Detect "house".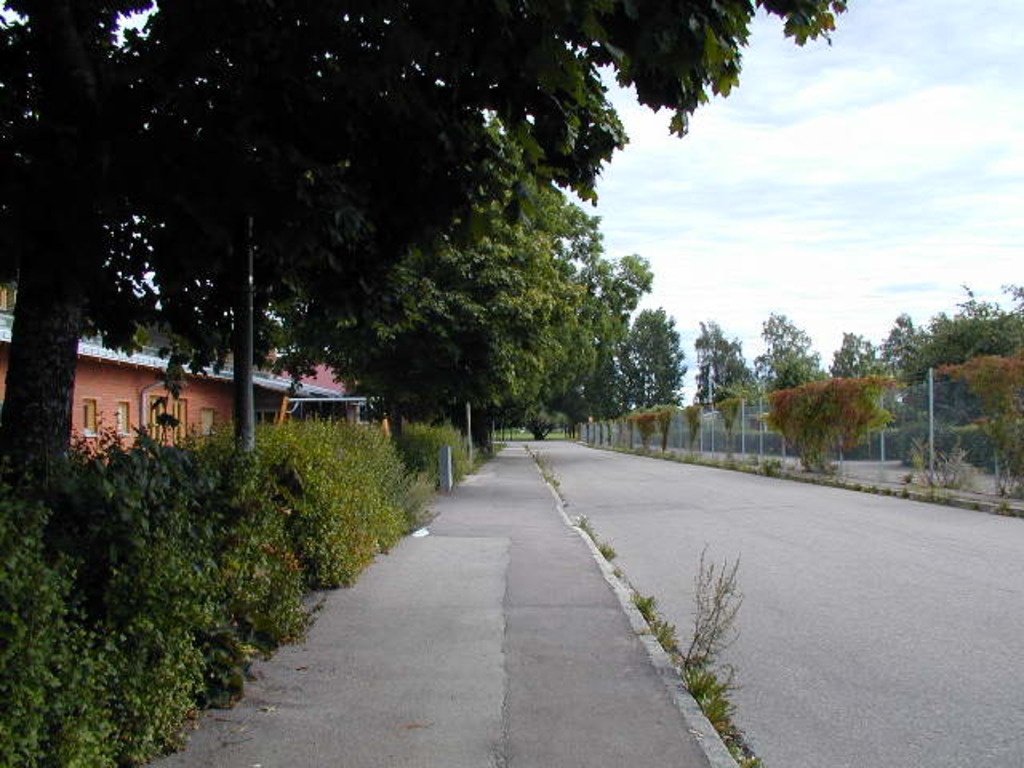
Detected at (x1=0, y1=293, x2=363, y2=459).
